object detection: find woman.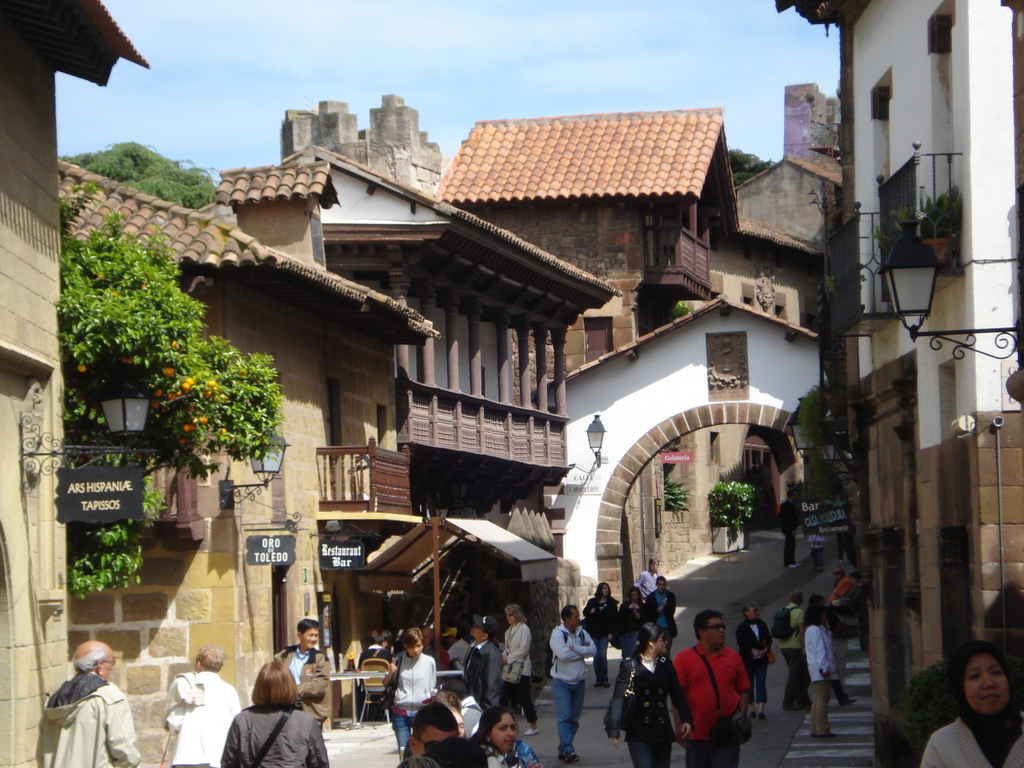
x1=218, y1=659, x2=330, y2=767.
